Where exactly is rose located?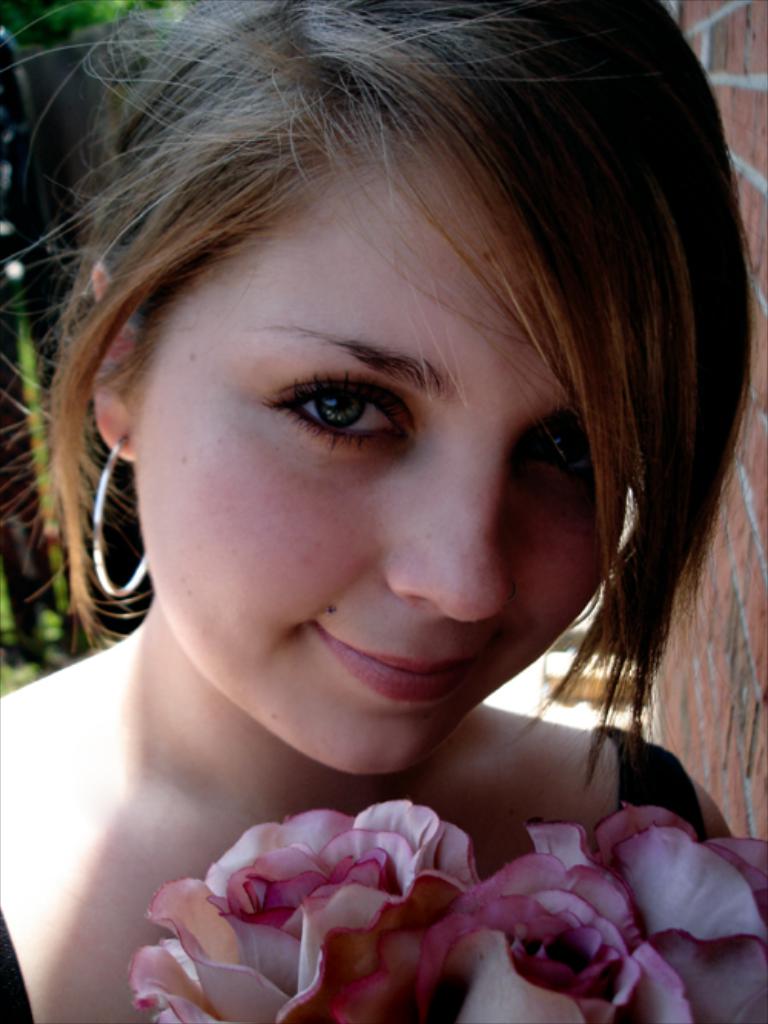
Its bounding box is x1=127, y1=798, x2=487, y2=1022.
